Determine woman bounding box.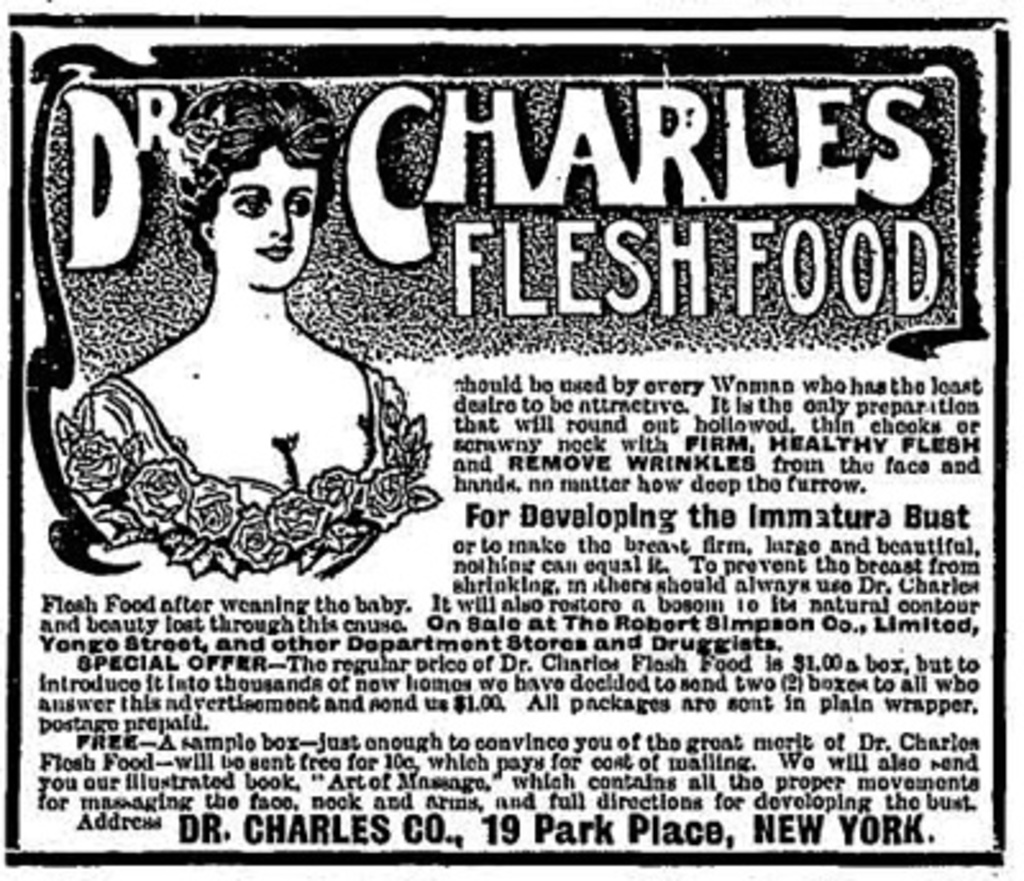
Determined: locate(59, 61, 420, 576).
